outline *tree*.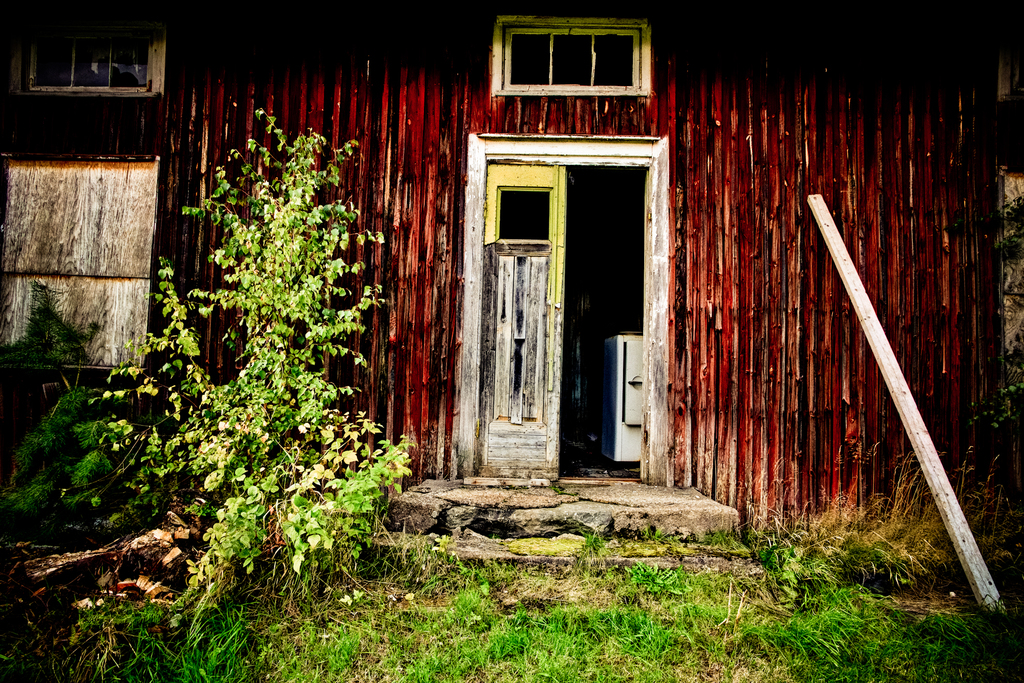
Outline: <box>69,118,406,566</box>.
